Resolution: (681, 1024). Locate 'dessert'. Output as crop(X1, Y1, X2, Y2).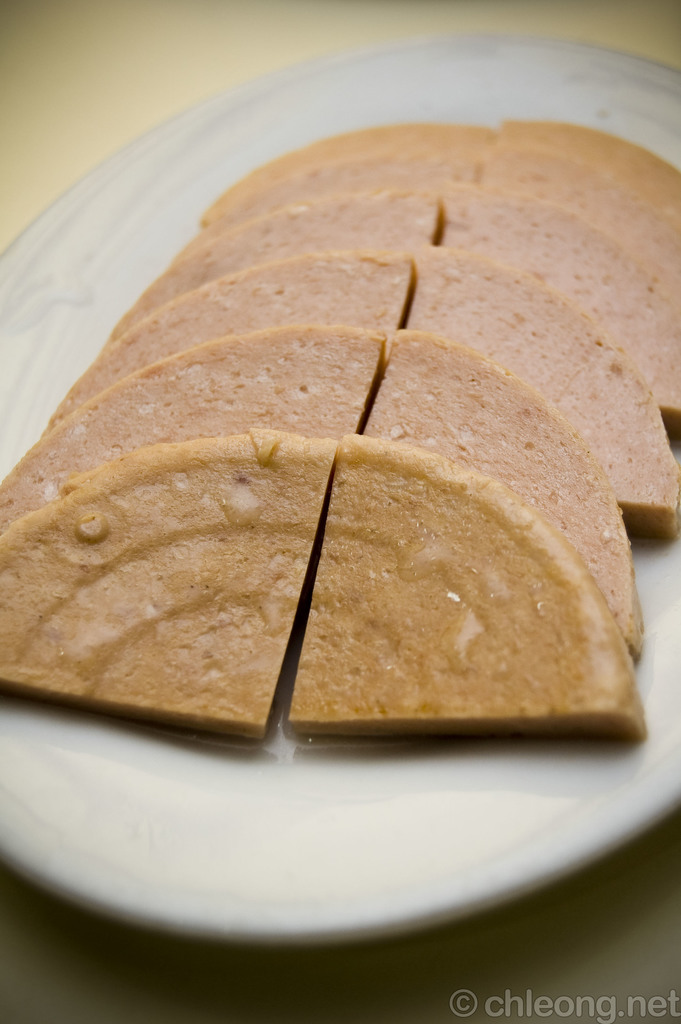
crop(441, 199, 680, 411).
